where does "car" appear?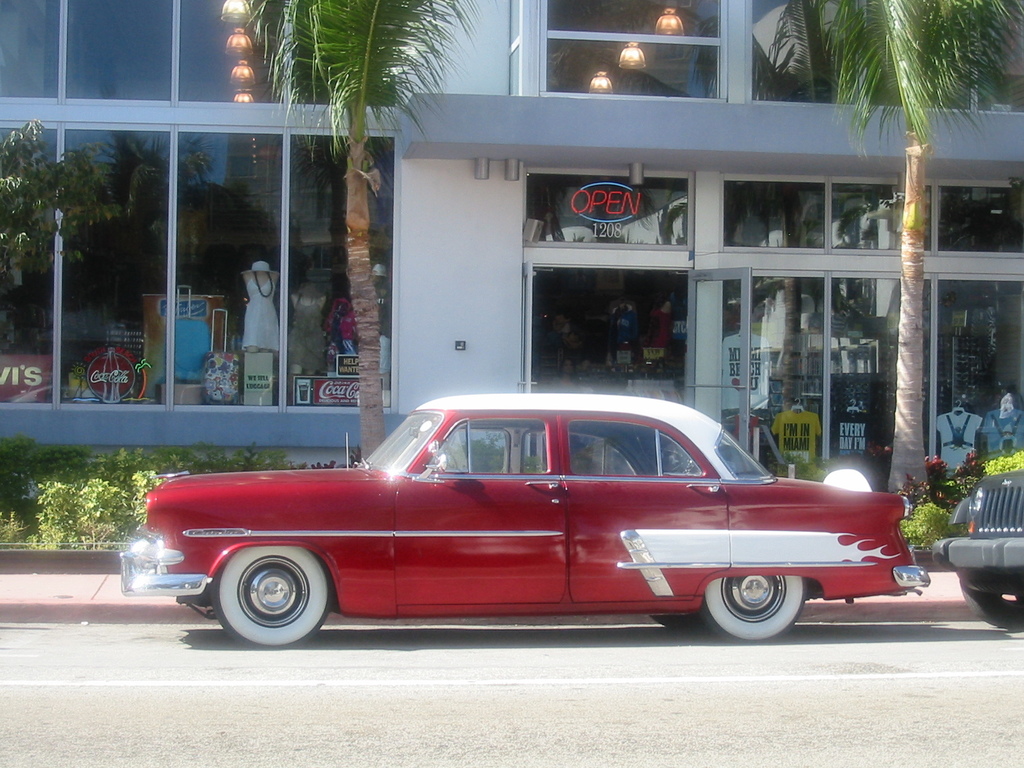
Appears at [left=935, top=463, right=1023, bottom=630].
